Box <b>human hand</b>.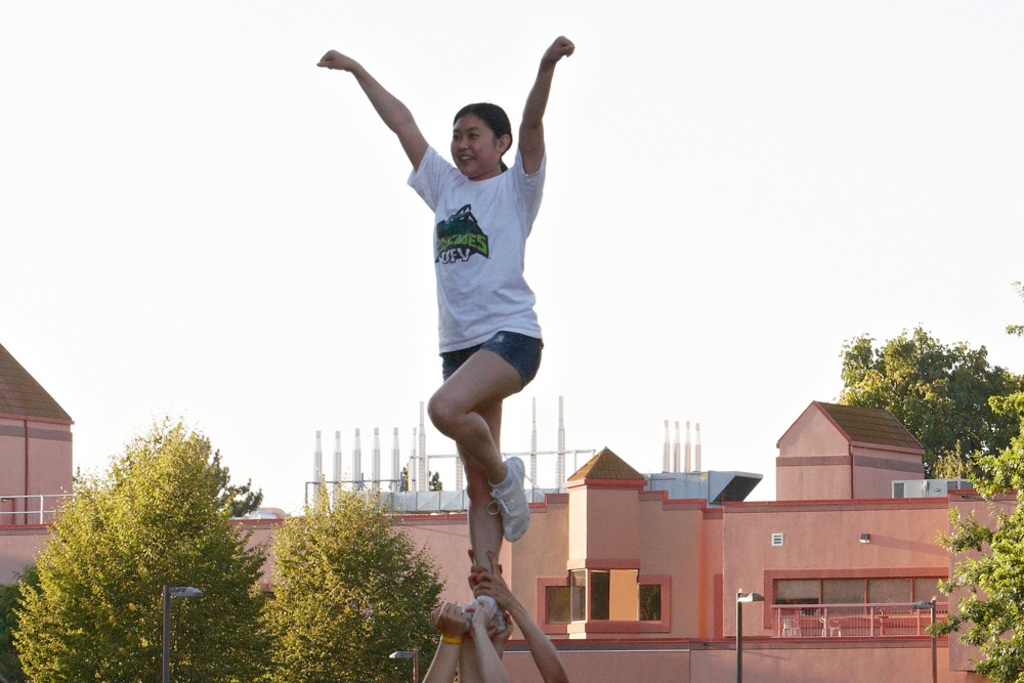
locate(488, 586, 526, 622).
